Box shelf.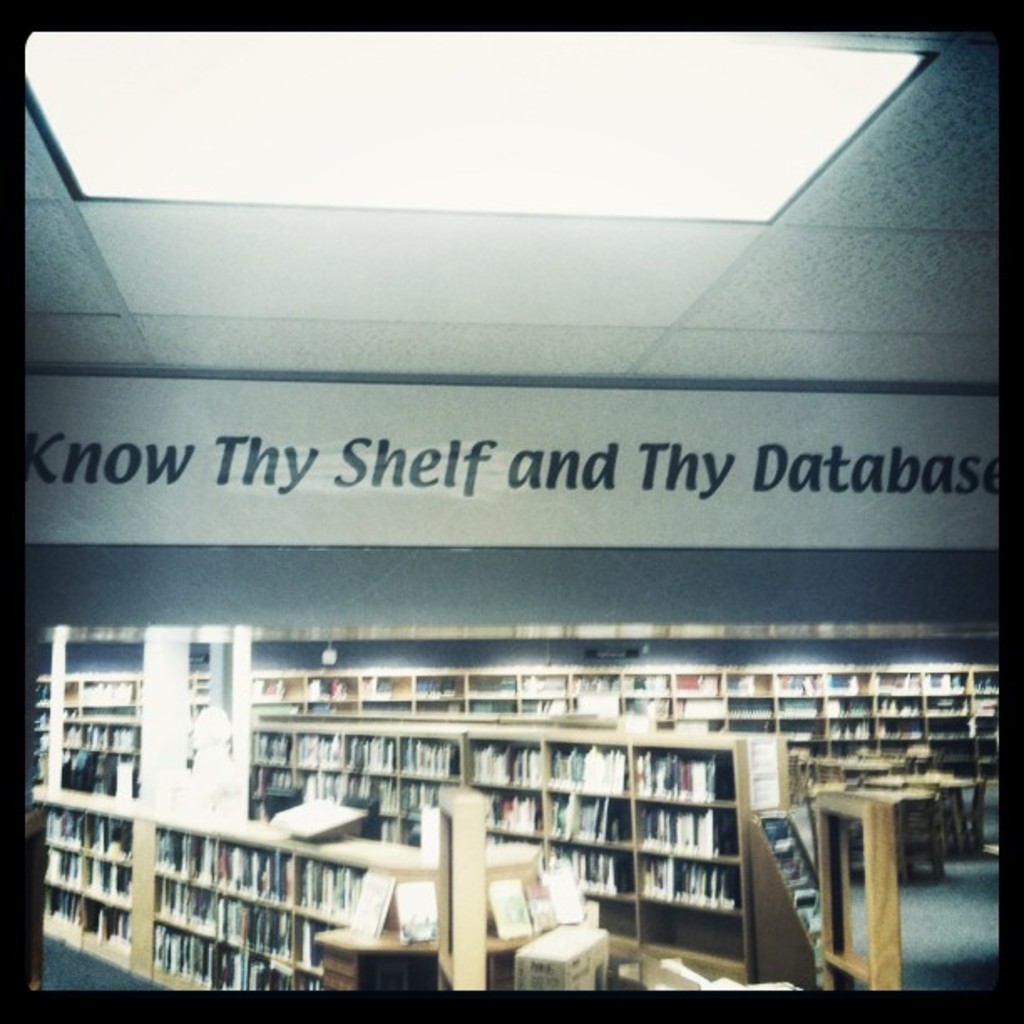
Rect(832, 741, 875, 763).
